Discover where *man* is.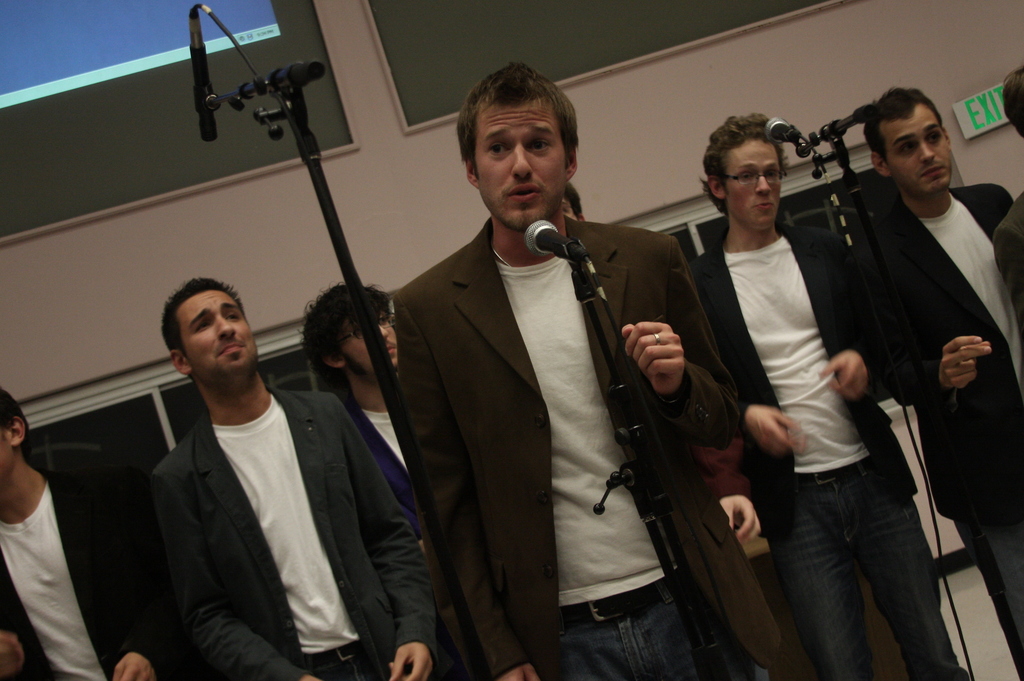
Discovered at (x1=120, y1=263, x2=415, y2=674).
